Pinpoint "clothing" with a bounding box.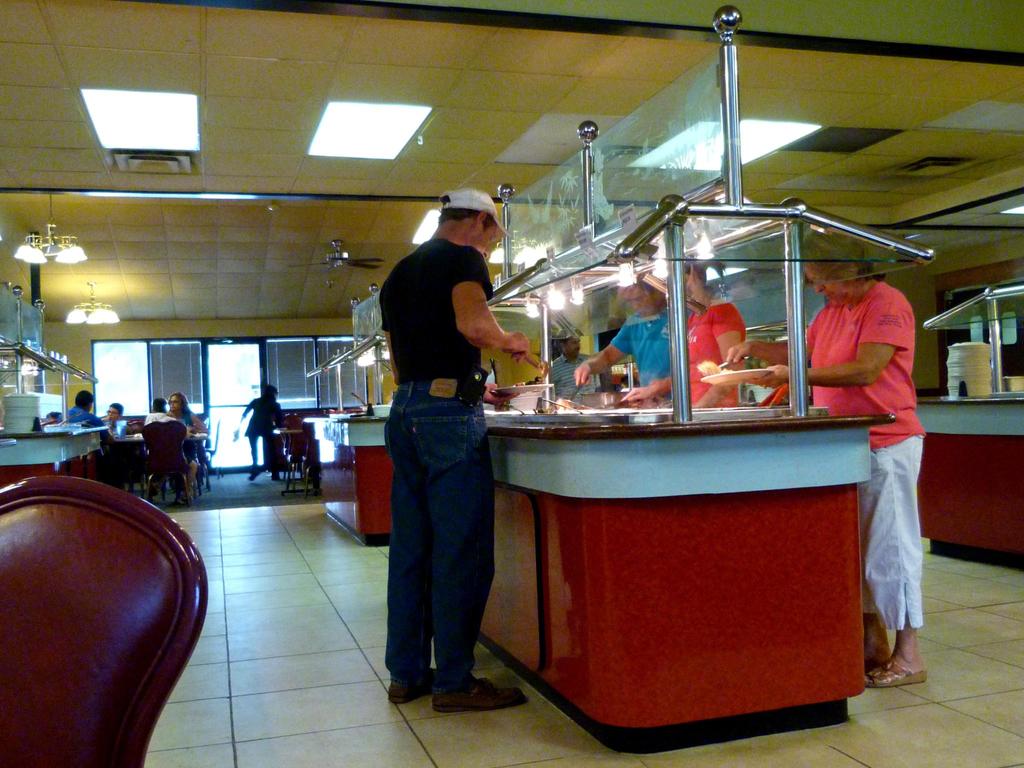
left=683, top=290, right=755, bottom=424.
